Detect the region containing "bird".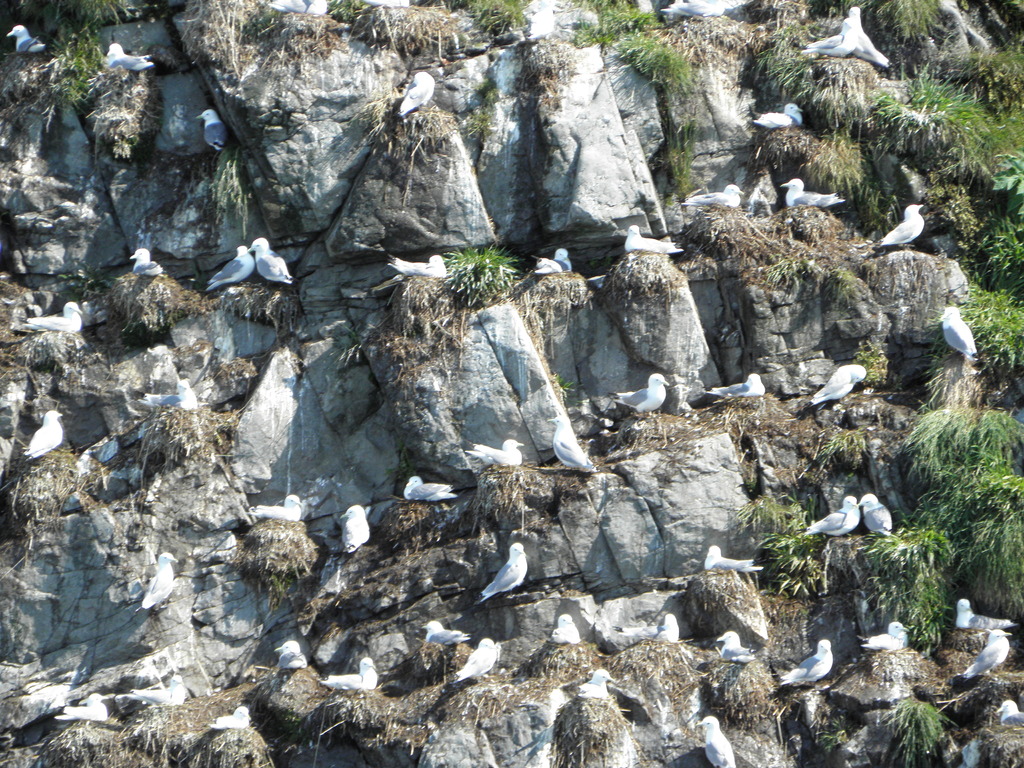
[241, 241, 291, 295].
